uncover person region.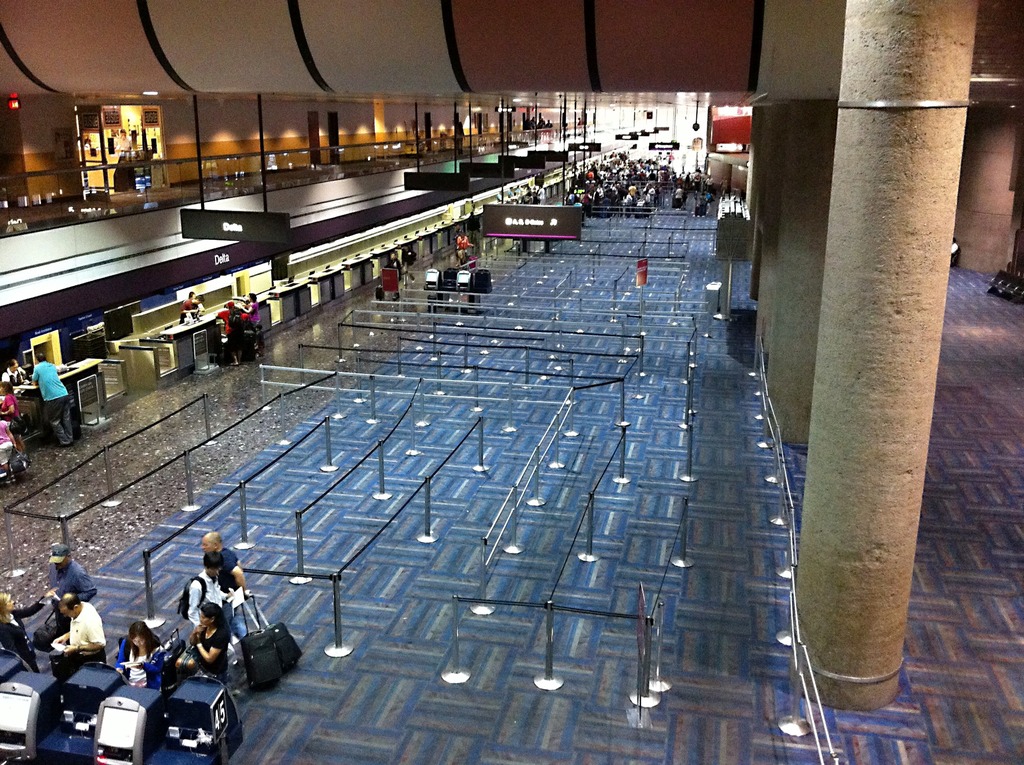
Uncovered: bbox=(52, 550, 89, 634).
